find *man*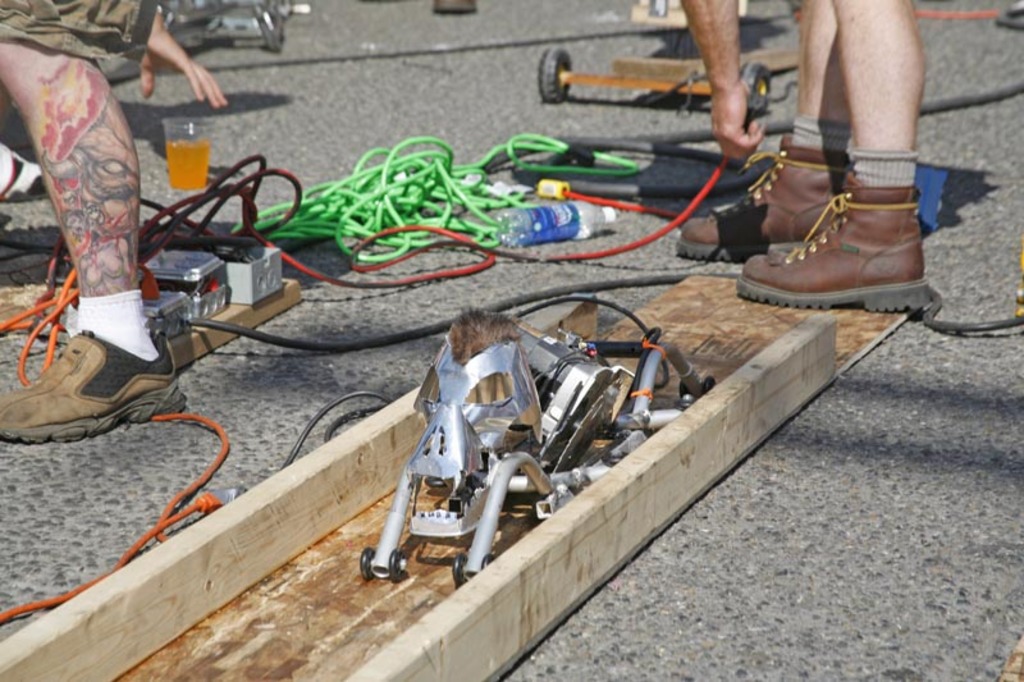
[x1=0, y1=0, x2=246, y2=459]
